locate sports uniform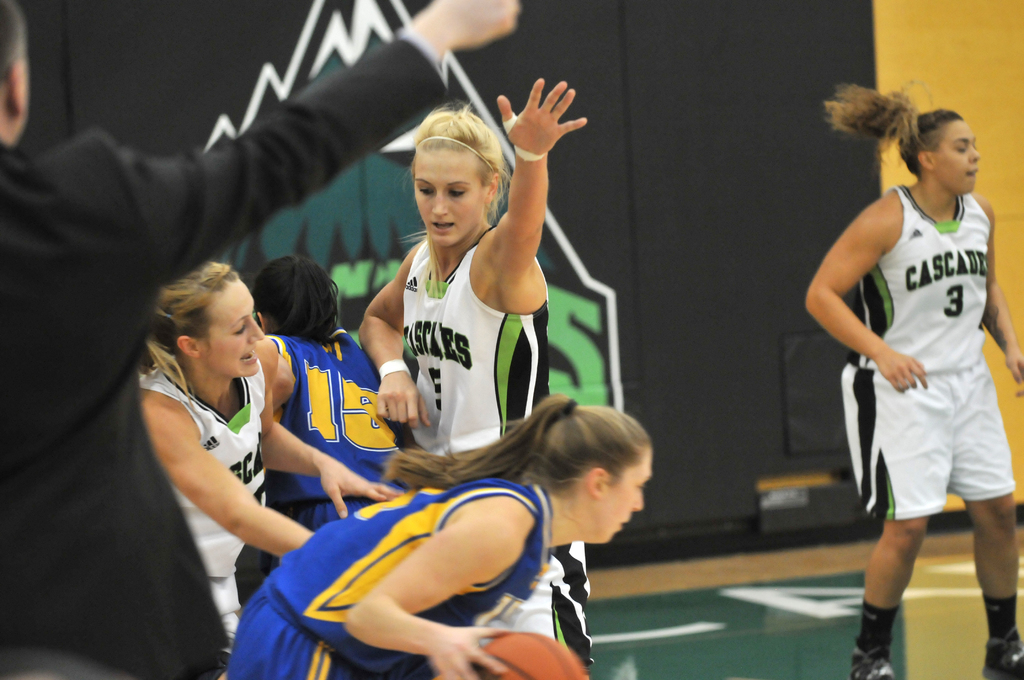
404:226:594:667
